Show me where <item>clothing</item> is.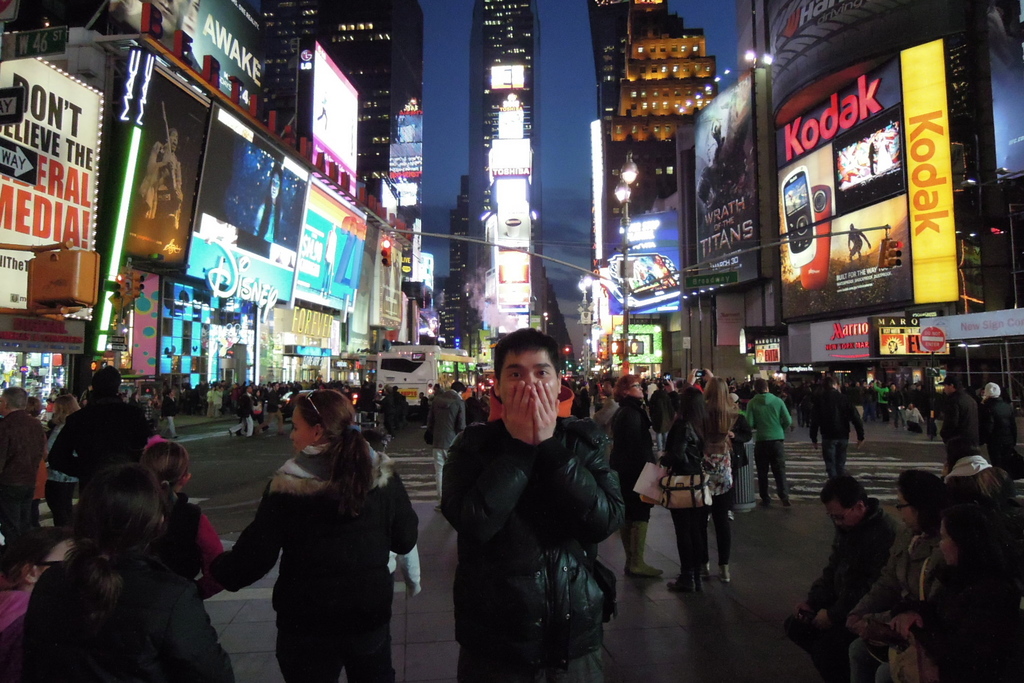
<item>clothing</item> is at region(745, 391, 792, 495).
